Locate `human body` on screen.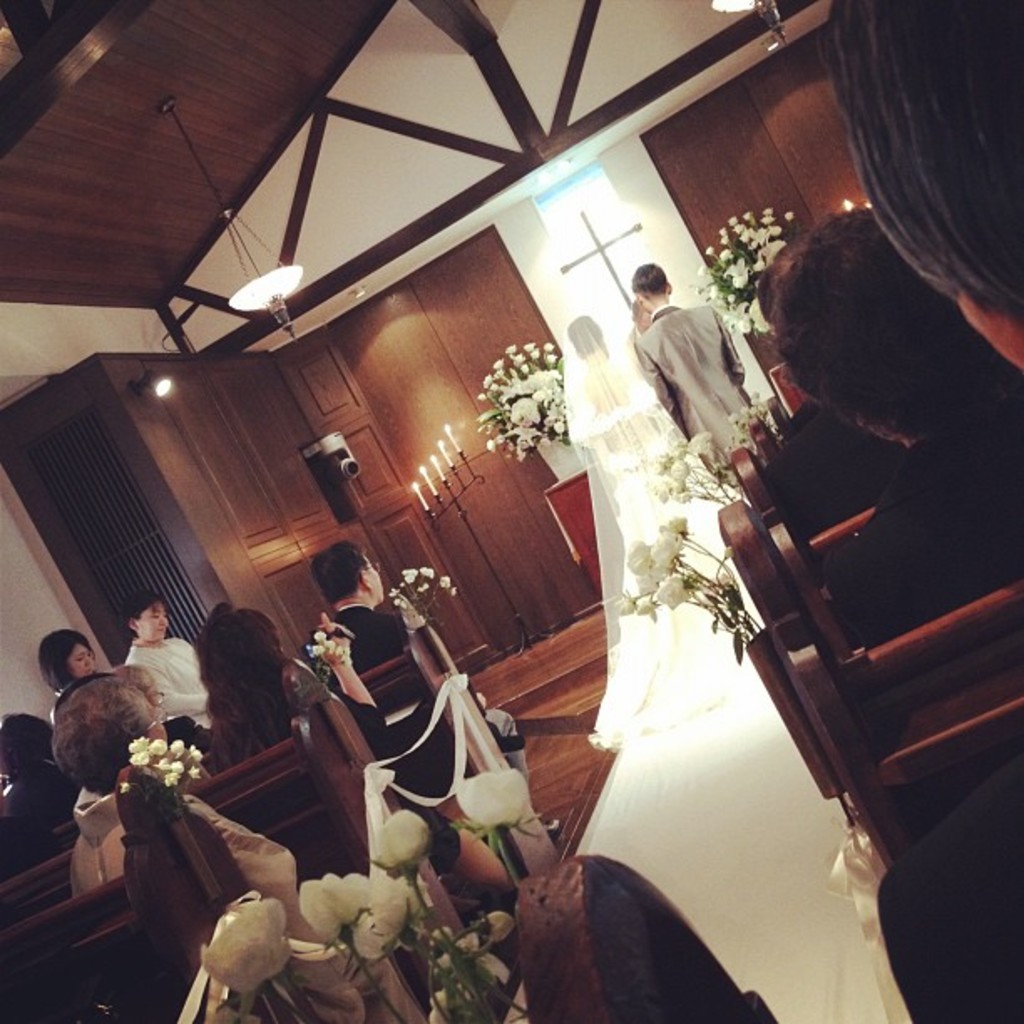
On screen at 828:402:1022:646.
